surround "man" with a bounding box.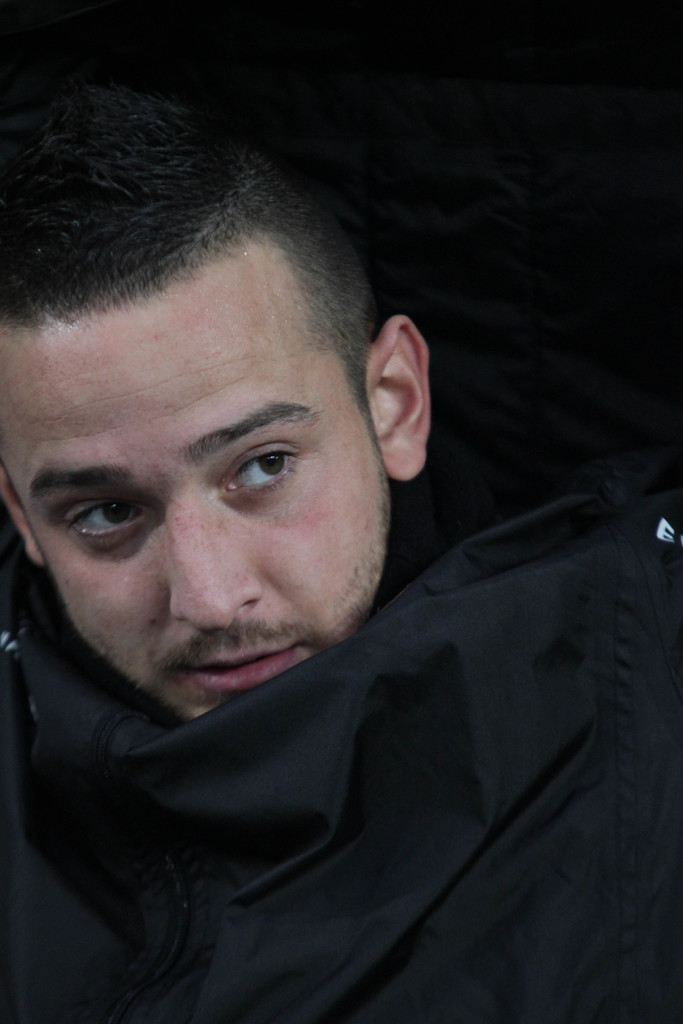
{"x1": 0, "y1": 72, "x2": 682, "y2": 1023}.
